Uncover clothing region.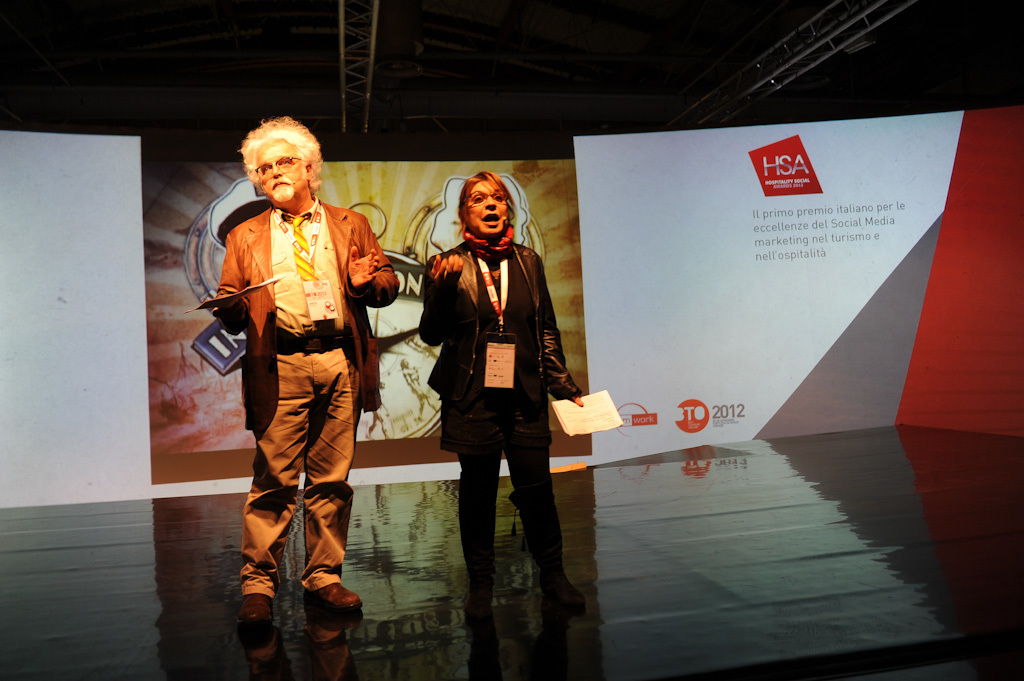
Uncovered: rect(206, 155, 385, 606).
